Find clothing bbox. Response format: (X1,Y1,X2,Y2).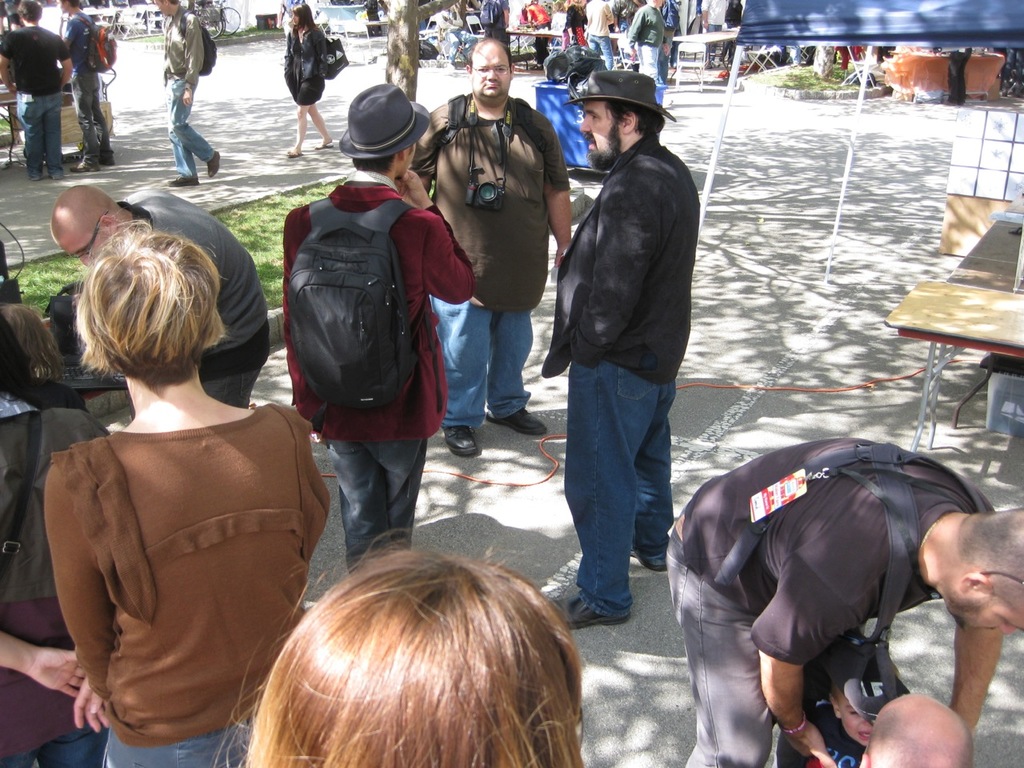
(284,170,474,434).
